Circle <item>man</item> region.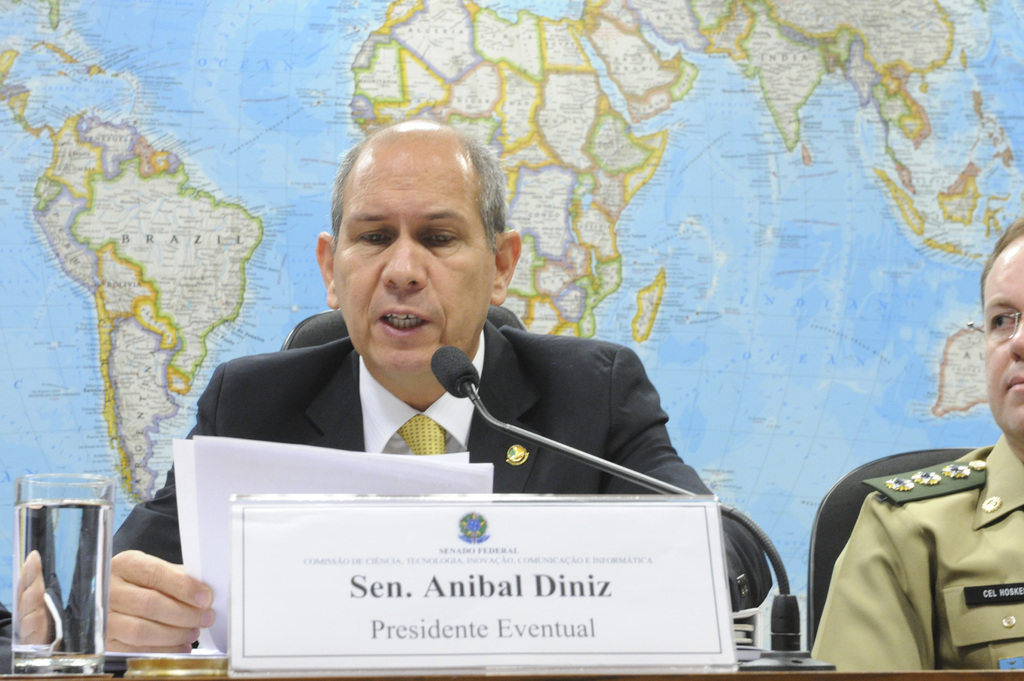
Region: rect(810, 212, 1023, 671).
